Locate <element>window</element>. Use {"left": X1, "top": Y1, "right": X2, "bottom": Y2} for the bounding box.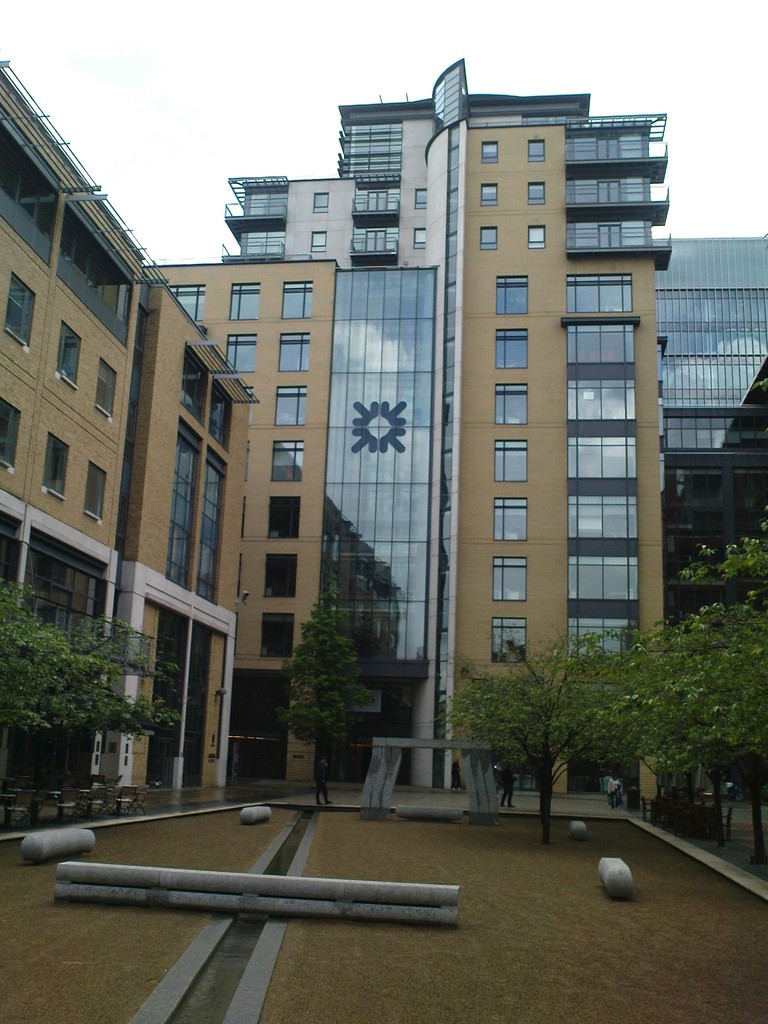
{"left": 494, "top": 383, "right": 529, "bottom": 424}.
